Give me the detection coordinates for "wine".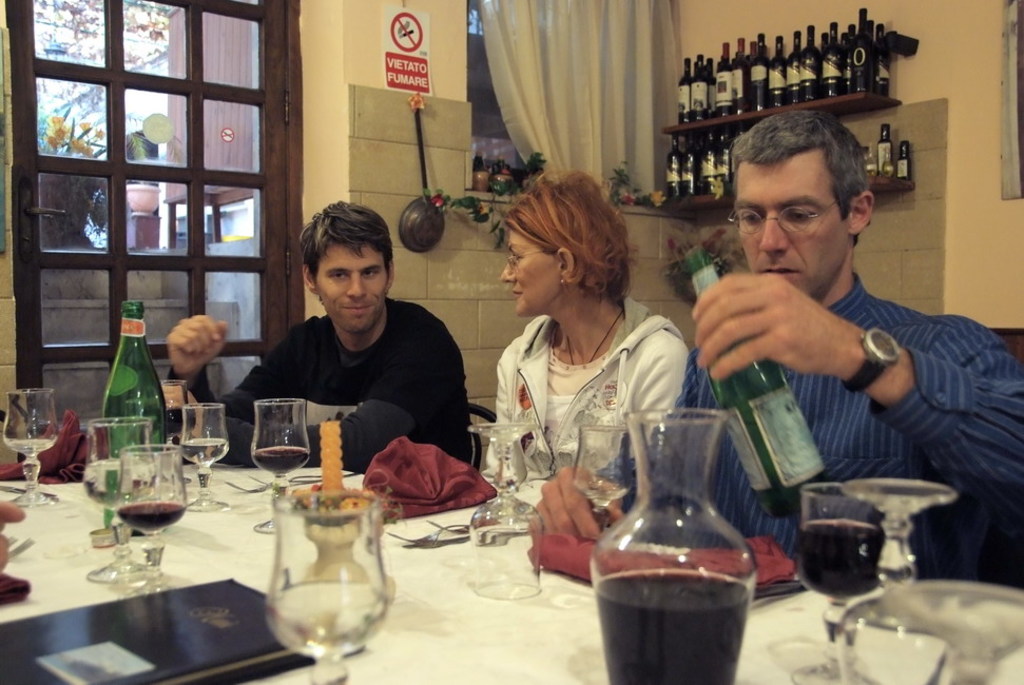
(795, 516, 886, 599).
